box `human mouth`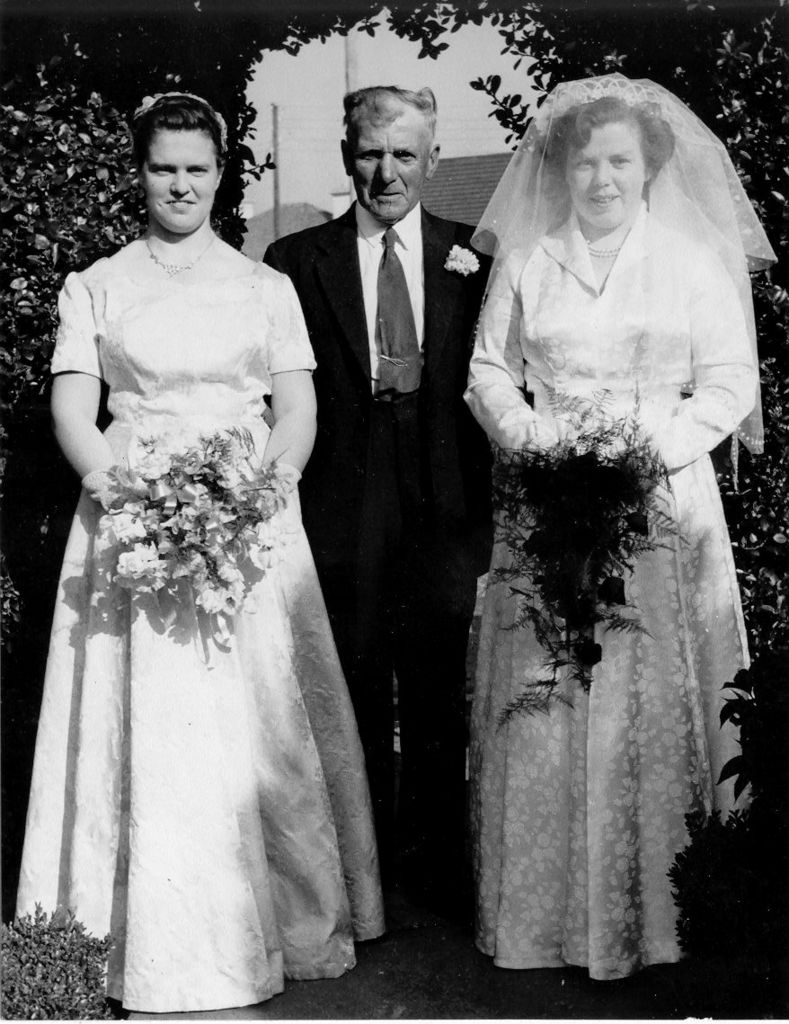
x1=370 y1=184 x2=408 y2=208
